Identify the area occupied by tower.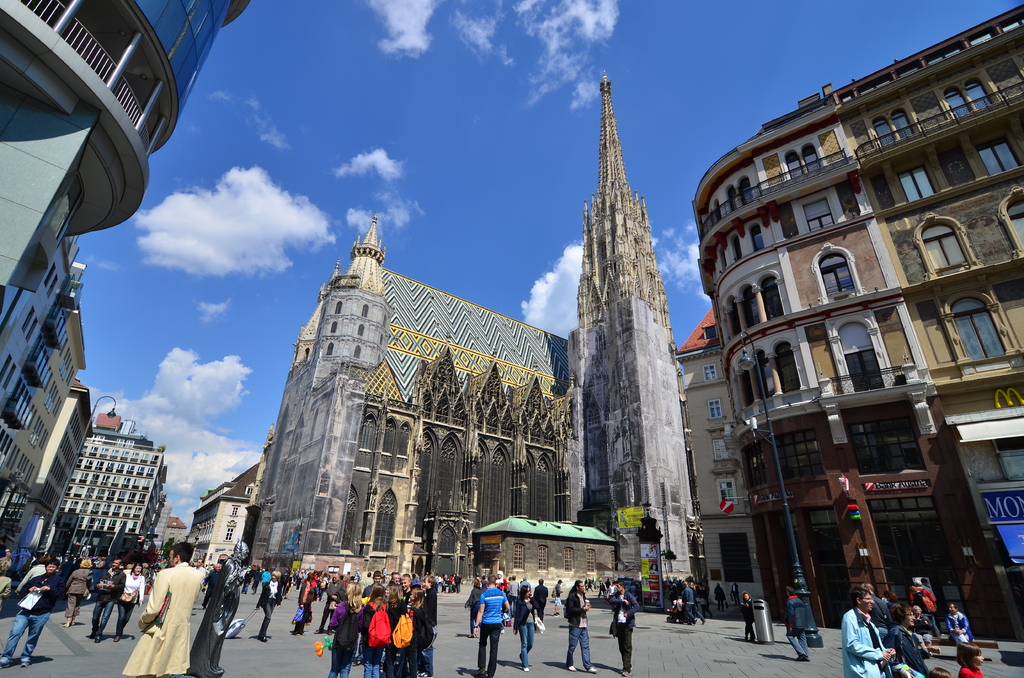
Area: Rect(564, 72, 712, 585).
